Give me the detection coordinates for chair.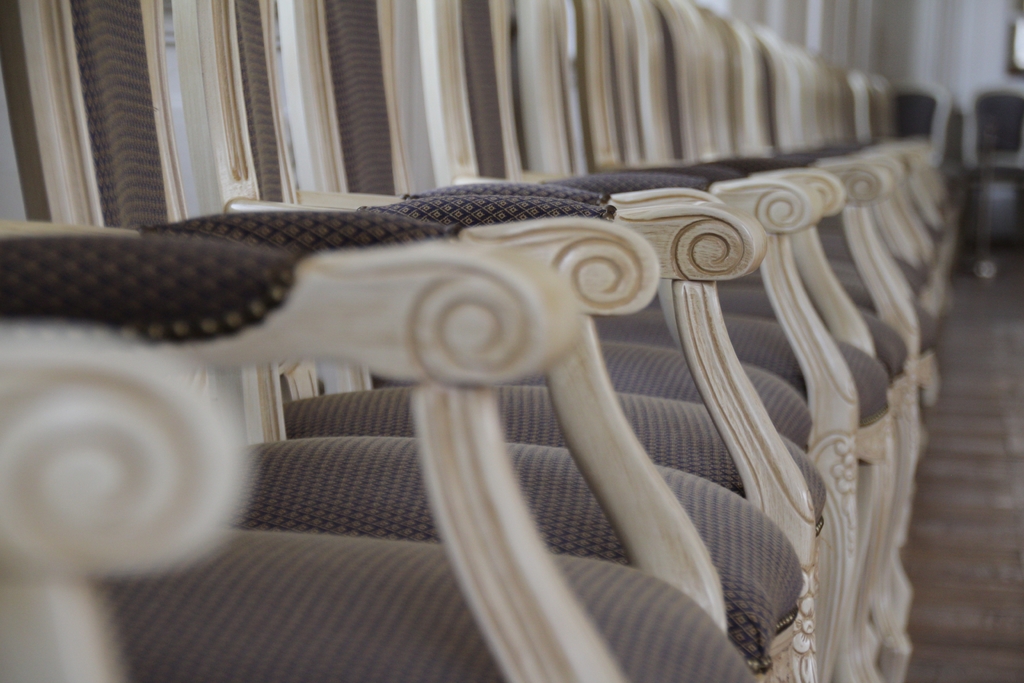
(572,0,929,461).
